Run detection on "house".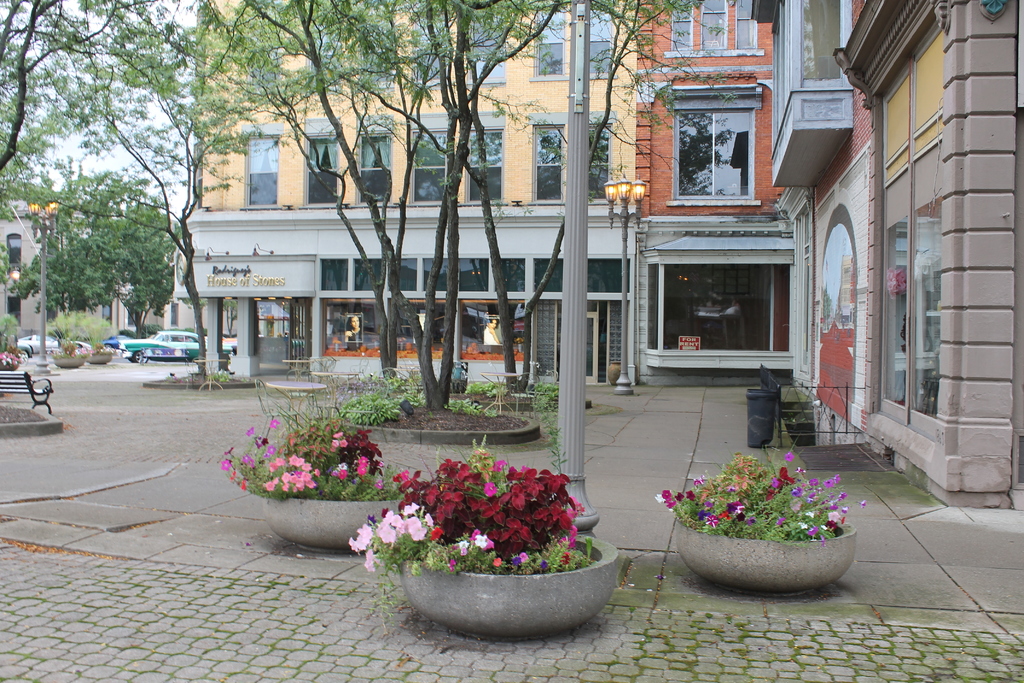
Result: <box>0,192,45,348</box>.
